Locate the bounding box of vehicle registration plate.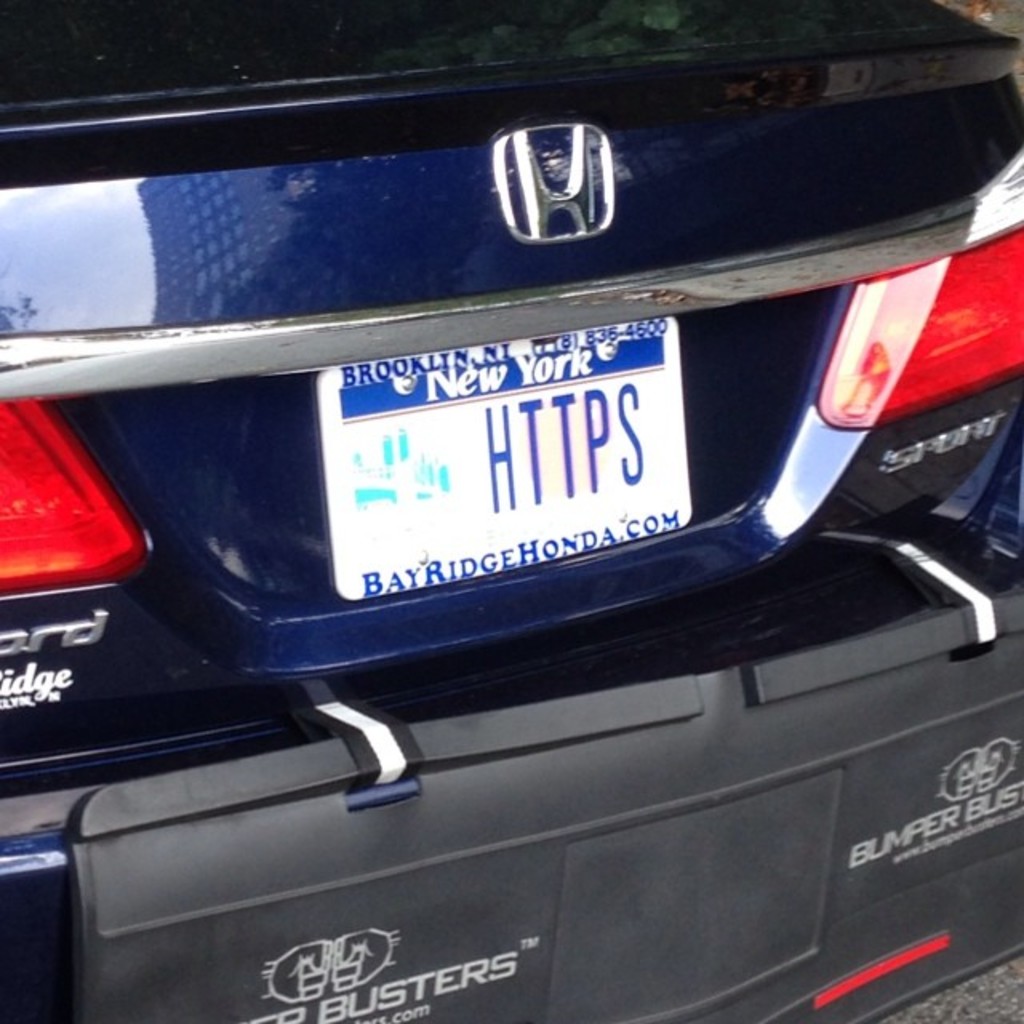
Bounding box: [328, 326, 682, 605].
